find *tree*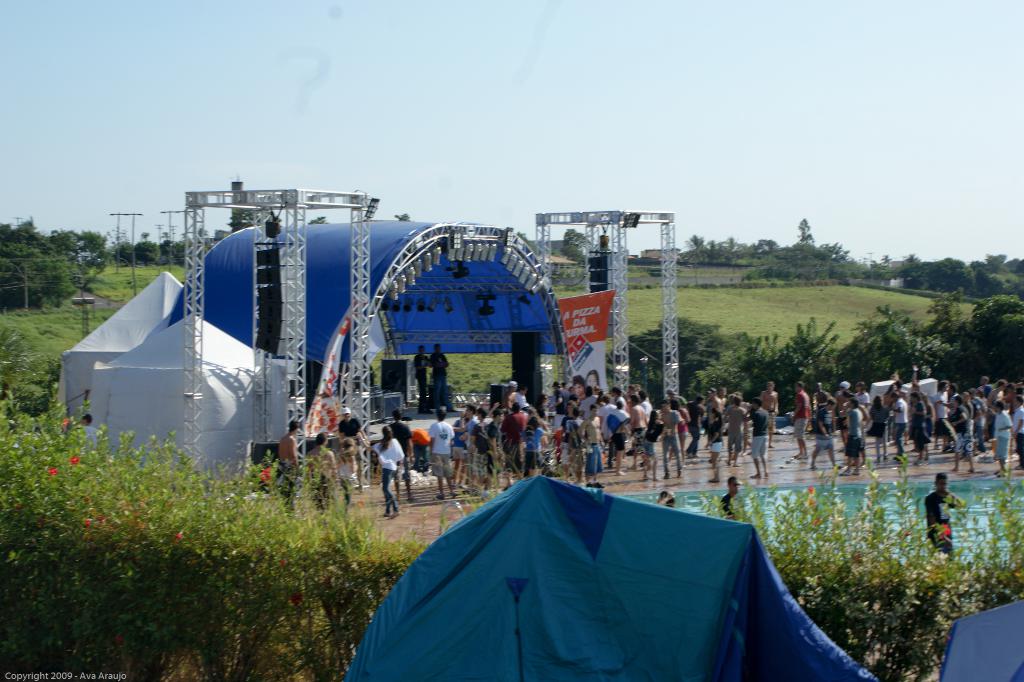
Rect(618, 313, 729, 401)
